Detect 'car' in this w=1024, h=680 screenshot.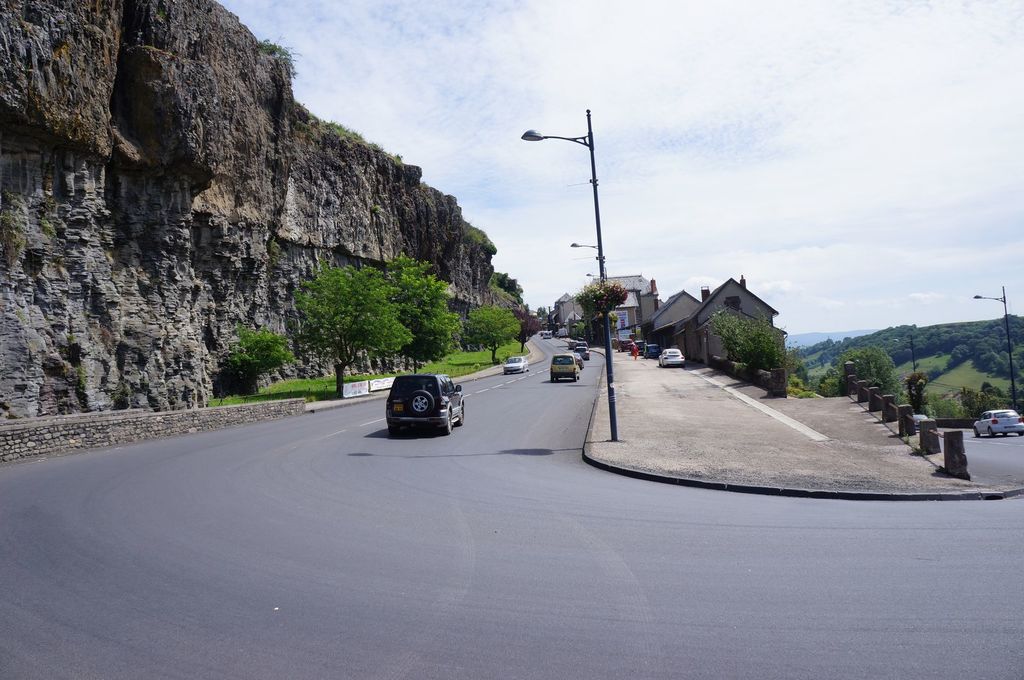
Detection: (634,341,646,354).
